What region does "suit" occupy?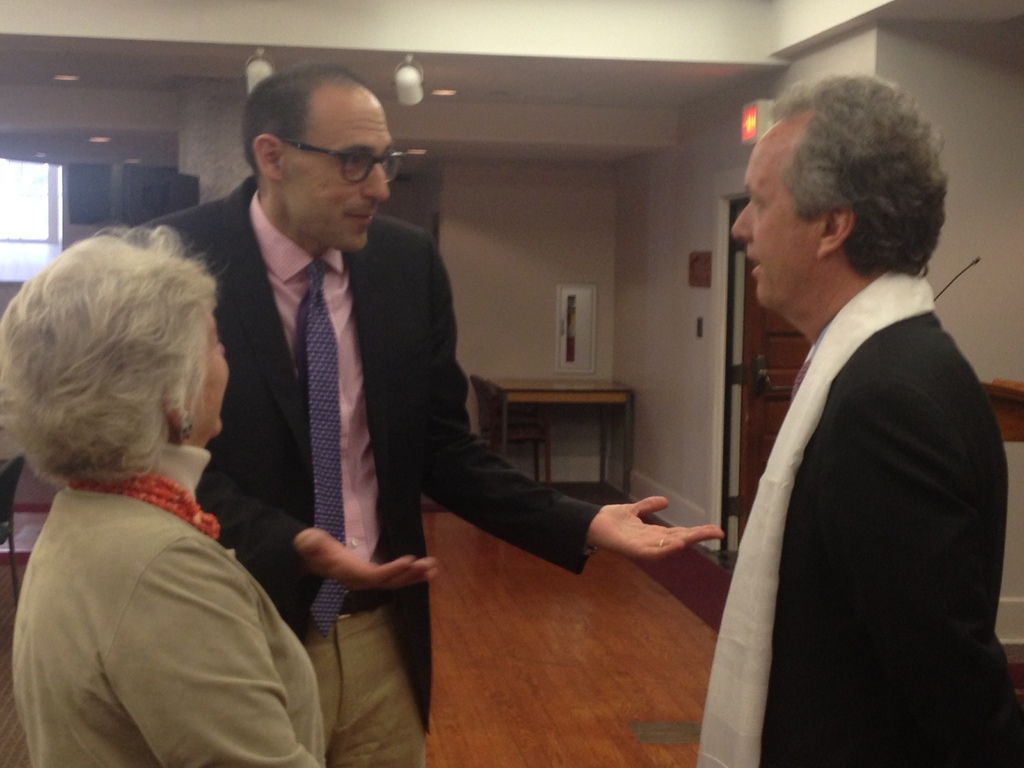
130 99 500 711.
